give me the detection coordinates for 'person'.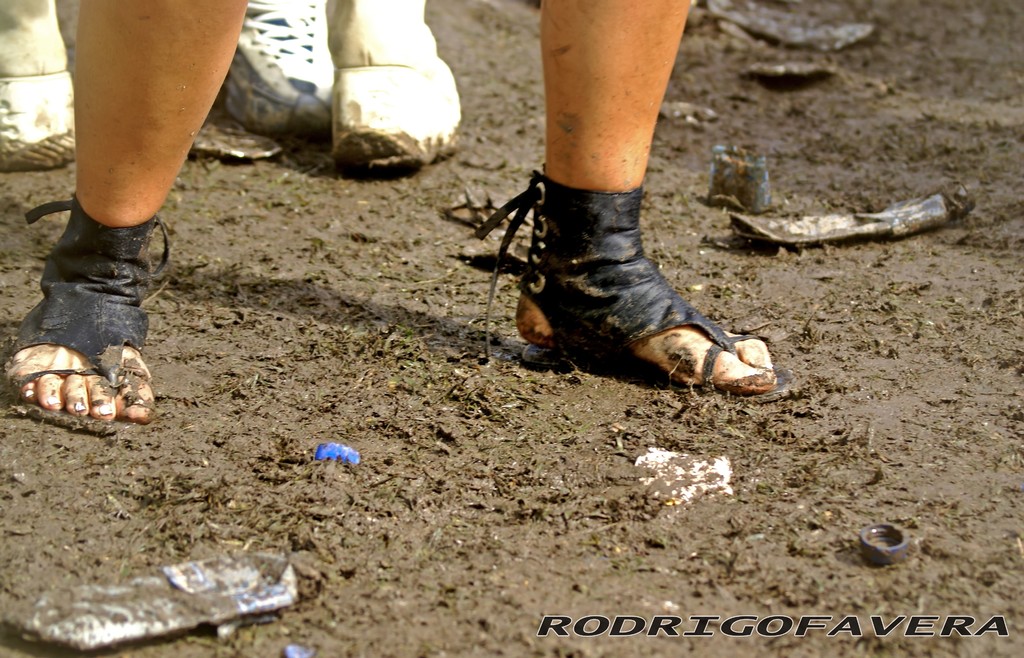
detection(1, 0, 788, 426).
